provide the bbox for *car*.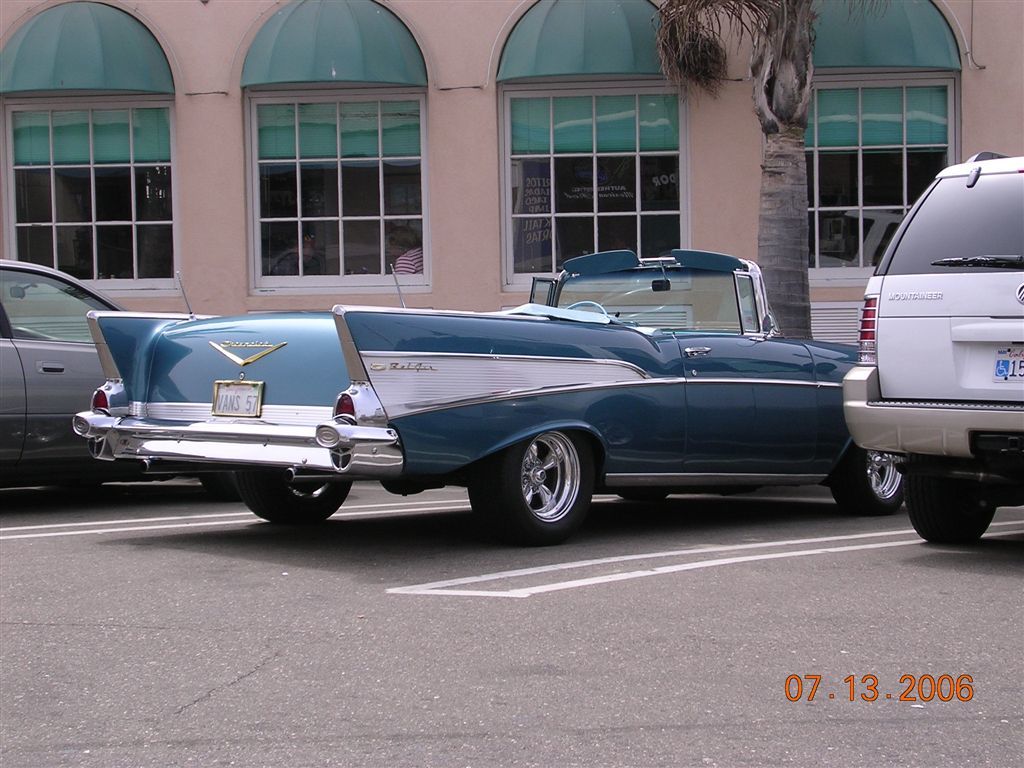
0:253:232:497.
